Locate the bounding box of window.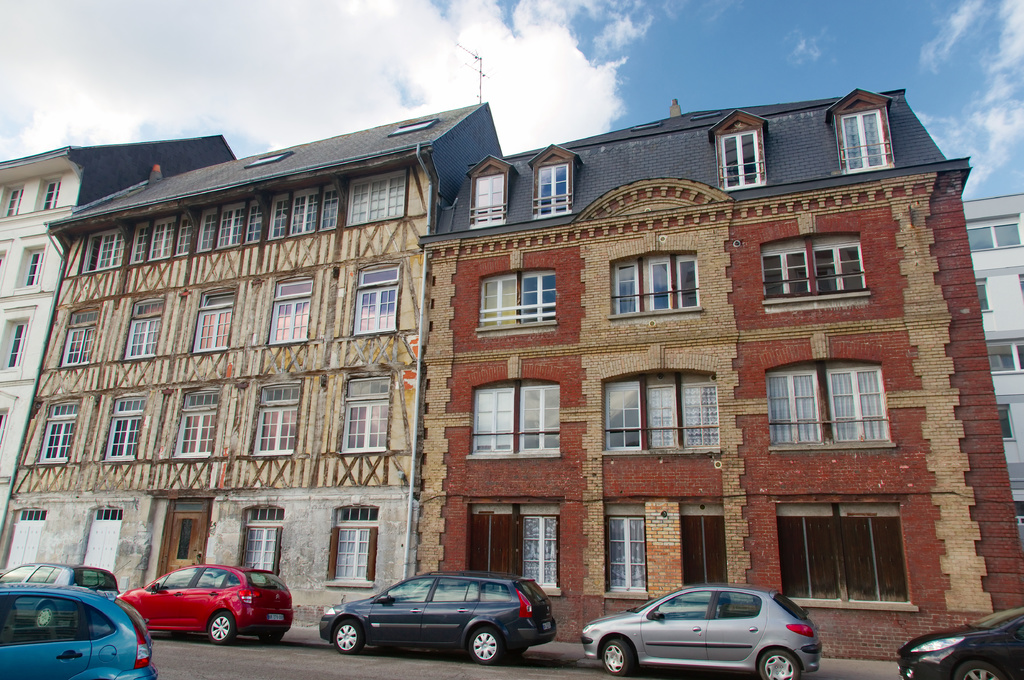
Bounding box: left=39, top=400, right=85, bottom=466.
